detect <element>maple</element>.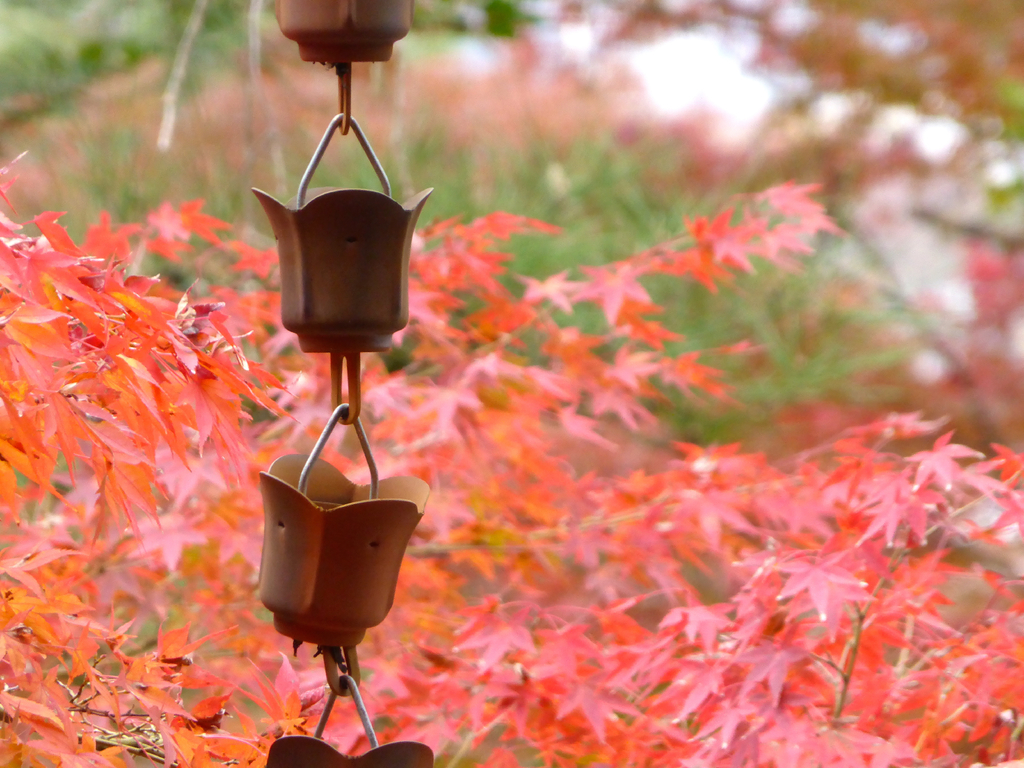
Detected at {"left": 513, "top": 276, "right": 590, "bottom": 319}.
